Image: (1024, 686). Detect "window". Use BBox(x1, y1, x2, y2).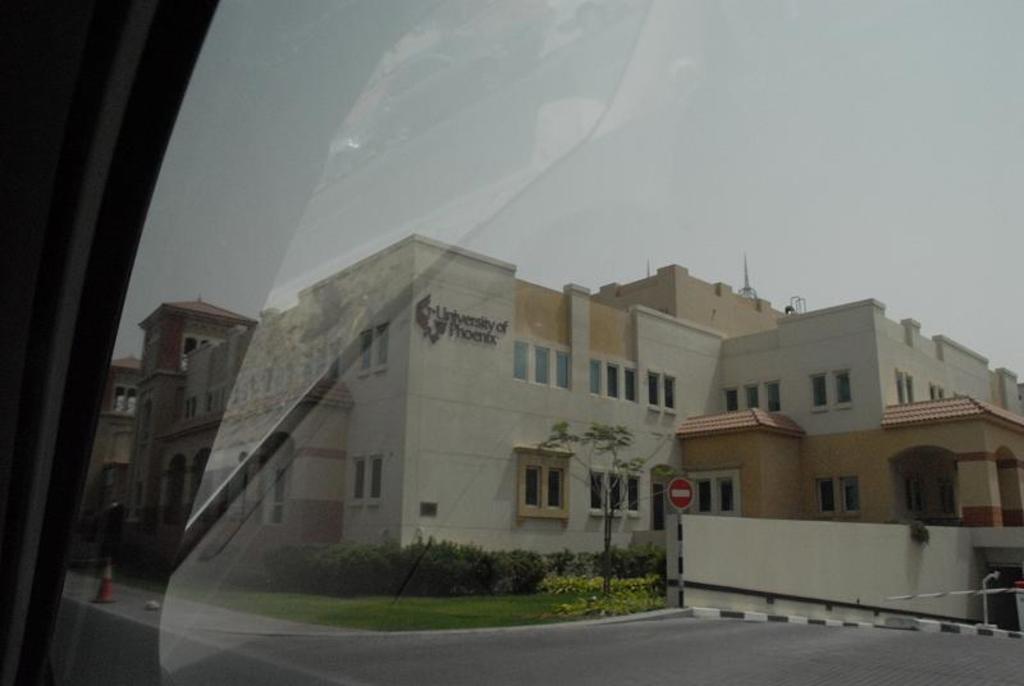
BBox(585, 355, 600, 393).
